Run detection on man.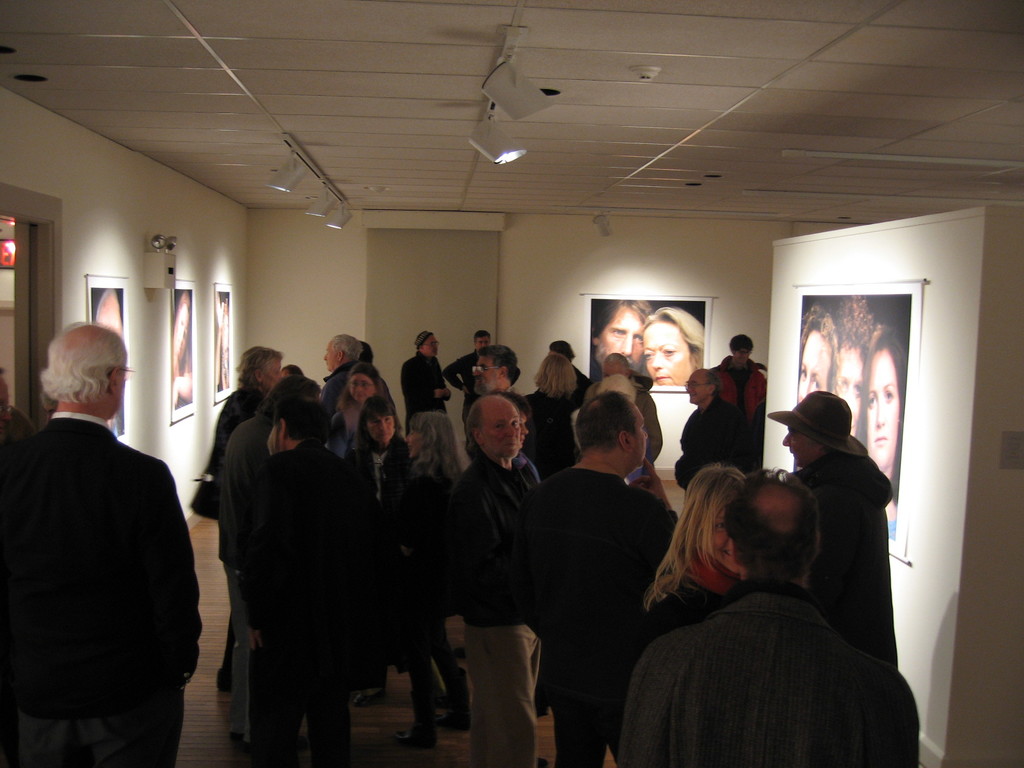
Result: {"left": 238, "top": 392, "right": 369, "bottom": 767}.
